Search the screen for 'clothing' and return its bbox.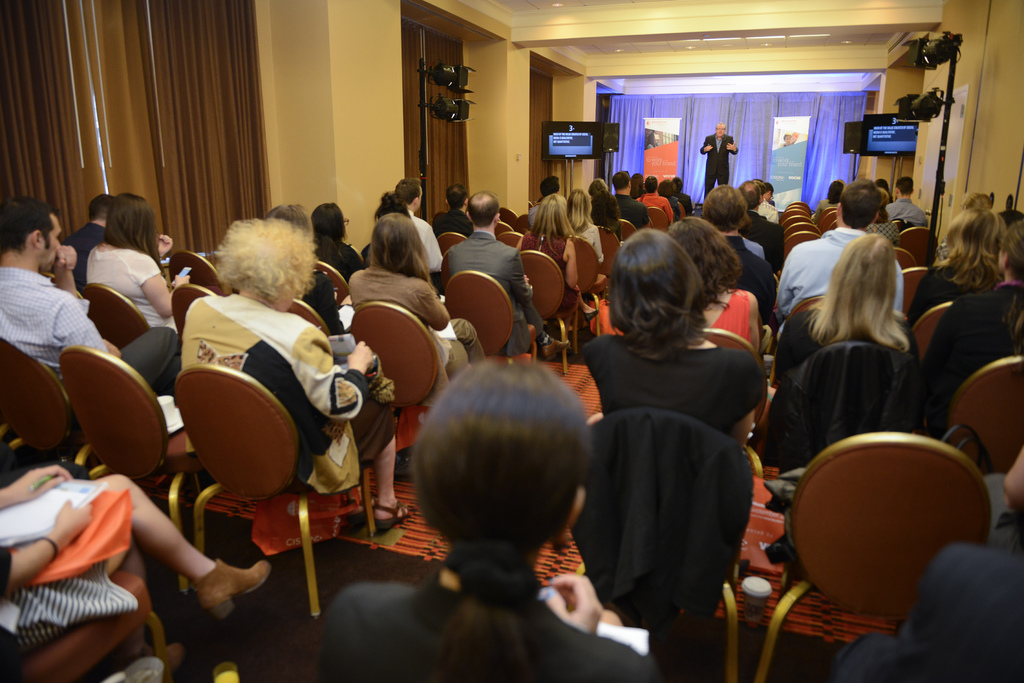
Found: (723, 235, 778, 325).
